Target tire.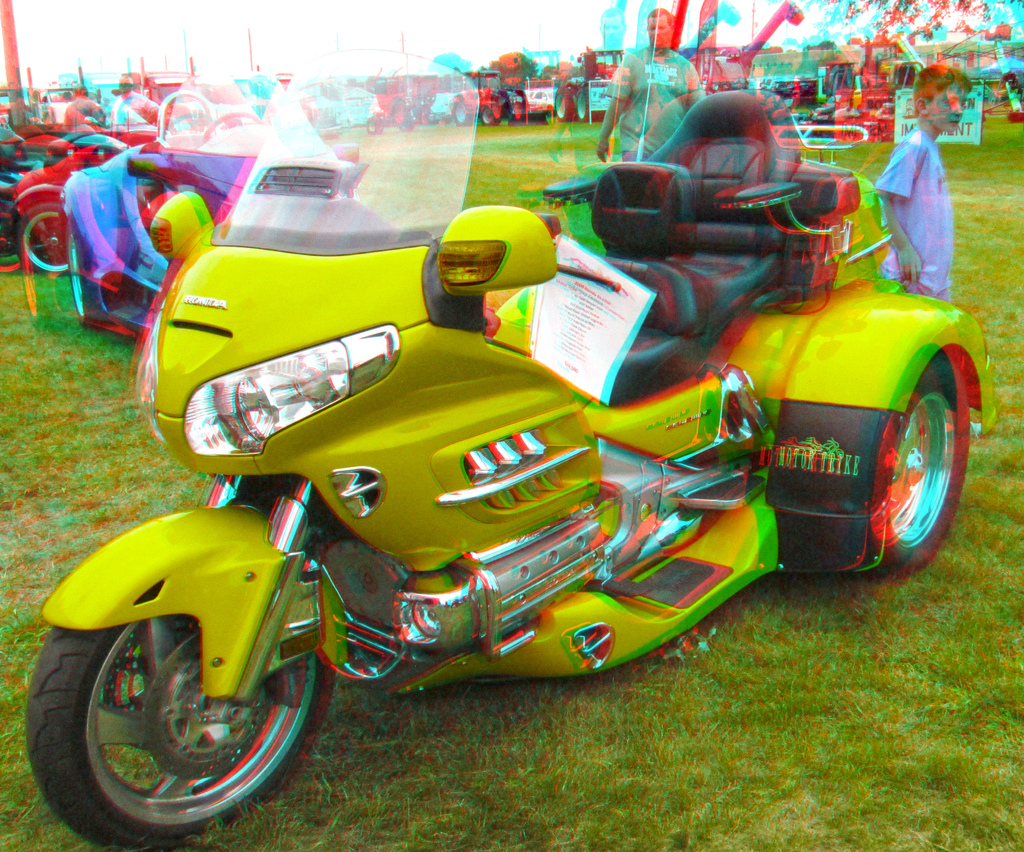
Target region: 364/116/378/135.
